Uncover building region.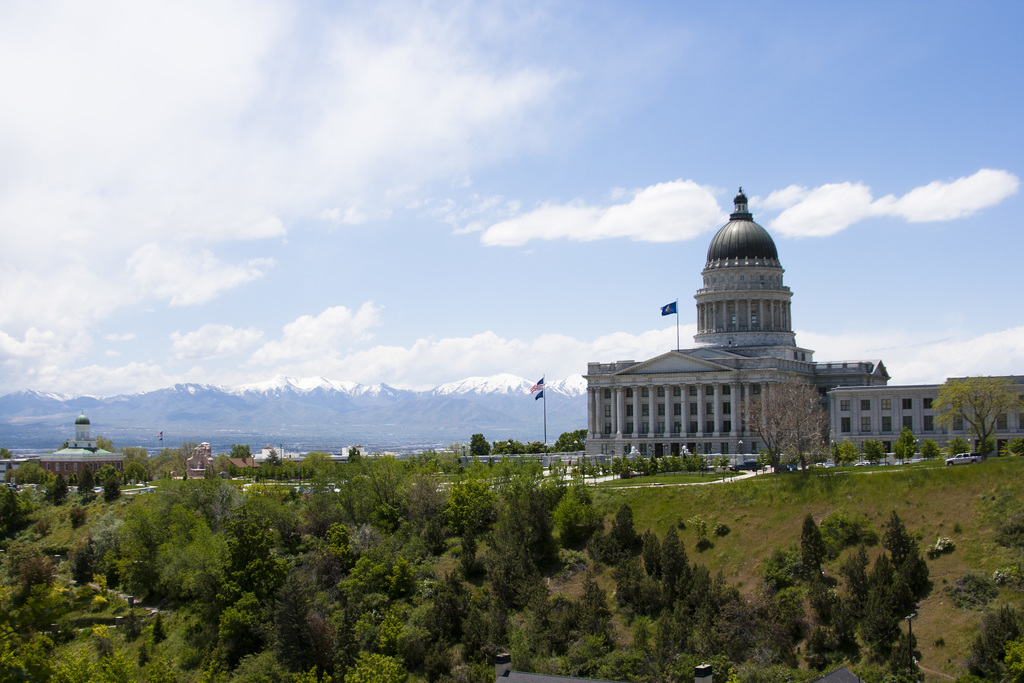
Uncovered: region(0, 414, 124, 486).
